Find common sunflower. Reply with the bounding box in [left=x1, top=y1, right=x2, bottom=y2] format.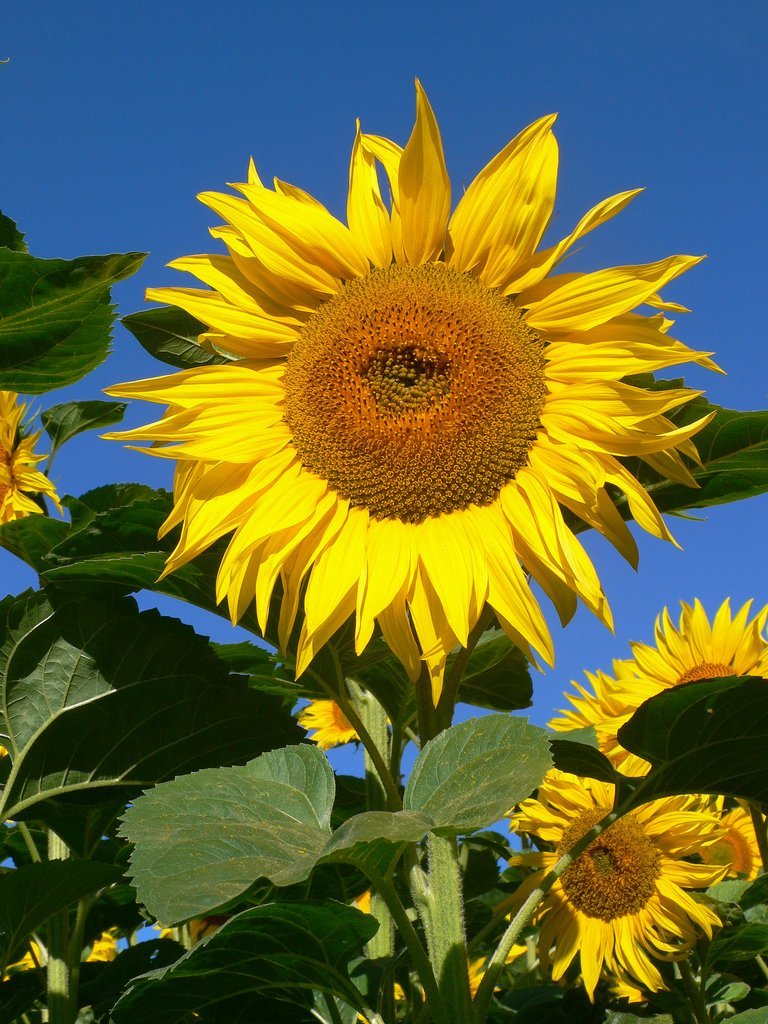
[left=96, top=76, right=725, bottom=708].
